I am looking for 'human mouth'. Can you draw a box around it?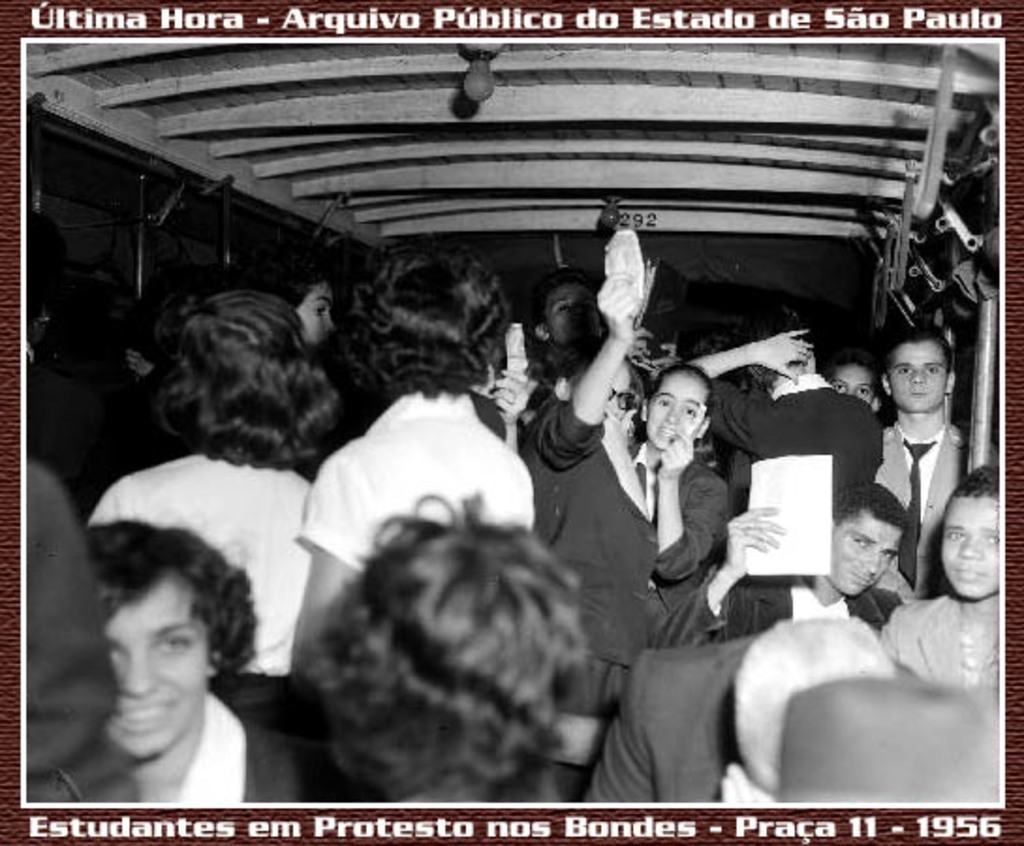
Sure, the bounding box is box=[111, 697, 175, 731].
